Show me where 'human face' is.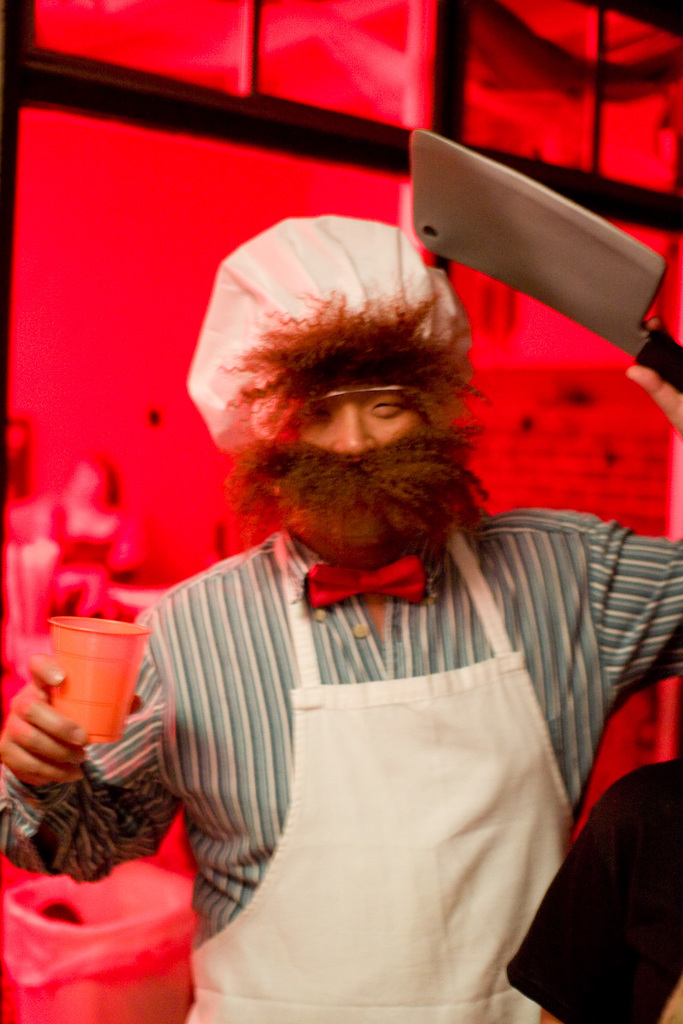
'human face' is at <region>306, 393, 417, 456</region>.
